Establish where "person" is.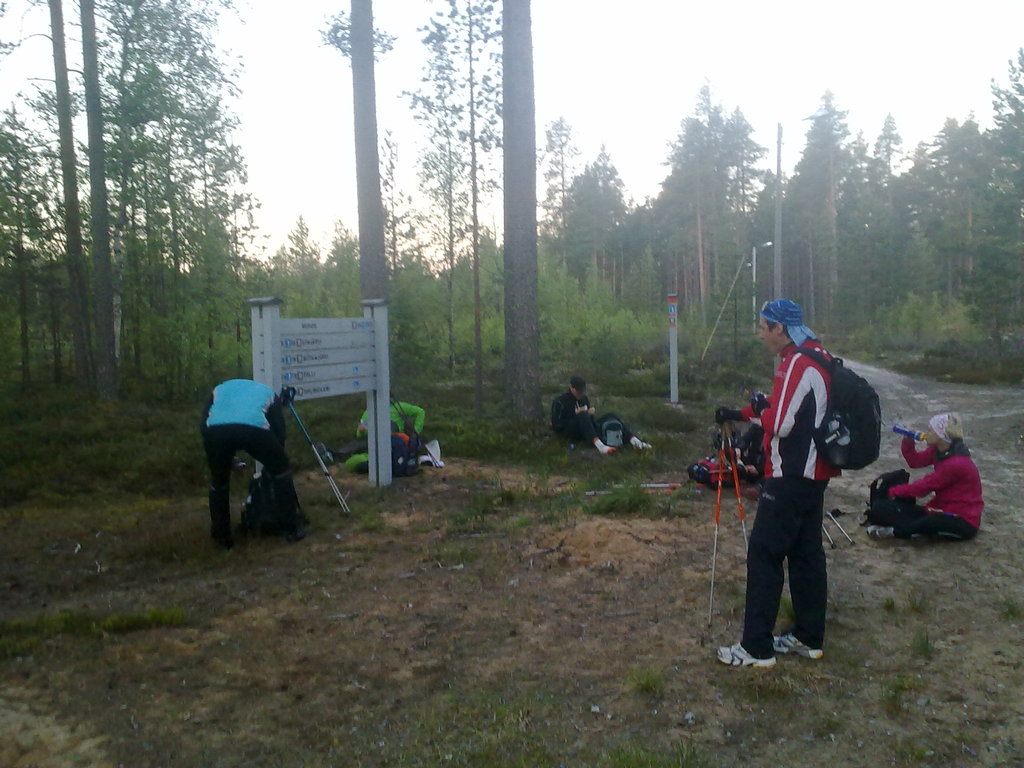
Established at (358, 393, 439, 468).
